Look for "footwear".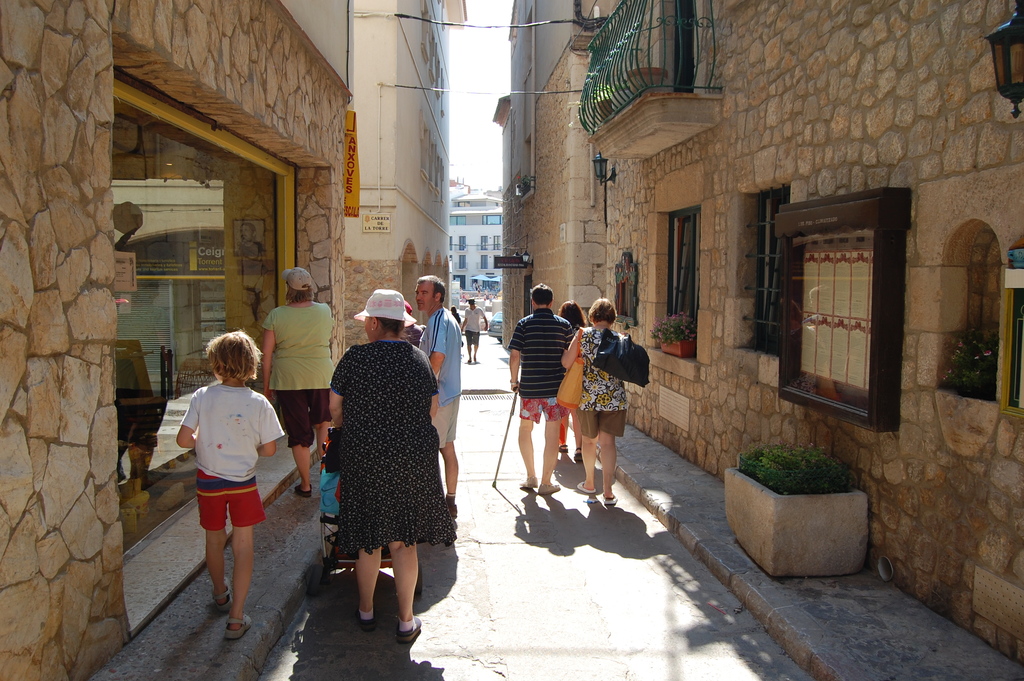
Found: (left=212, top=573, right=233, bottom=611).
